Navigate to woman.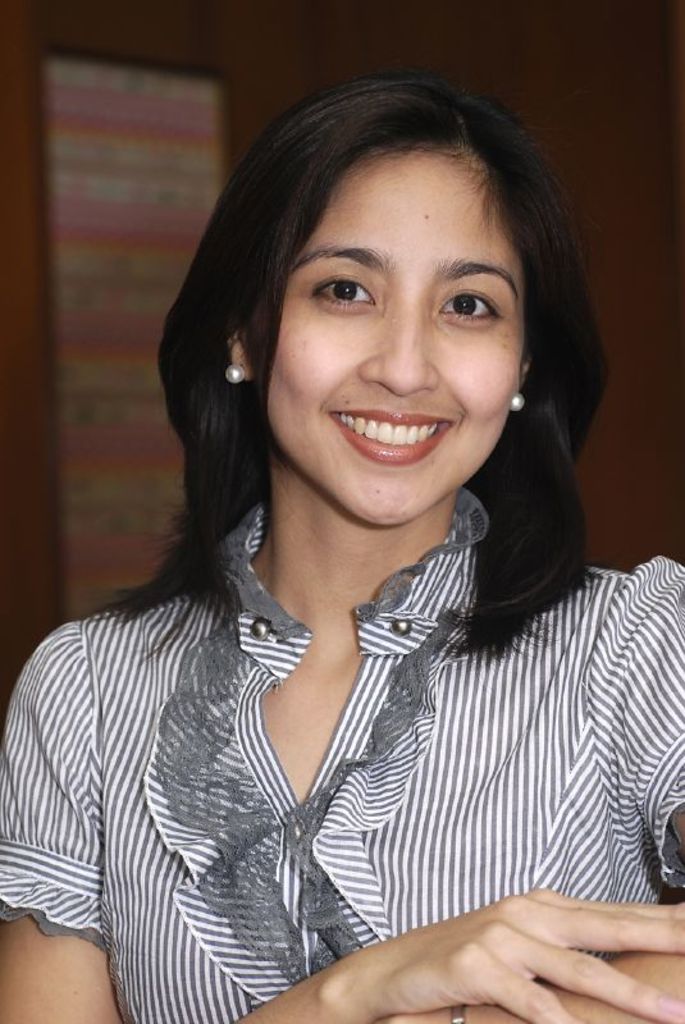
Navigation target: 0, 84, 684, 1023.
